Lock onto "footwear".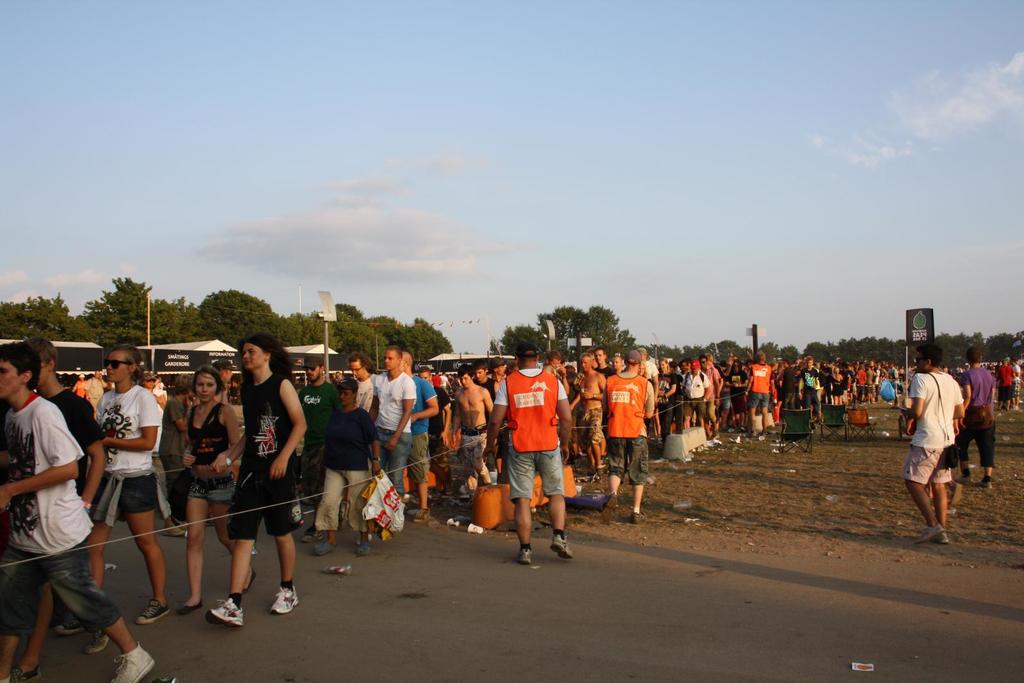
Locked: 204, 597, 242, 631.
